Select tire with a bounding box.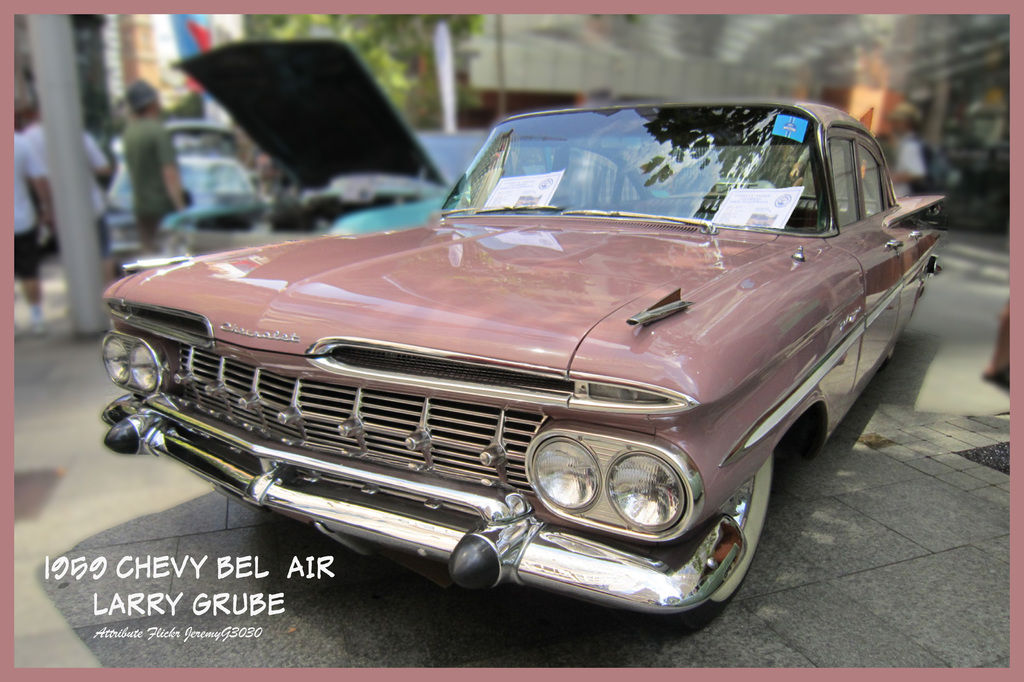
bbox=[664, 456, 772, 615].
